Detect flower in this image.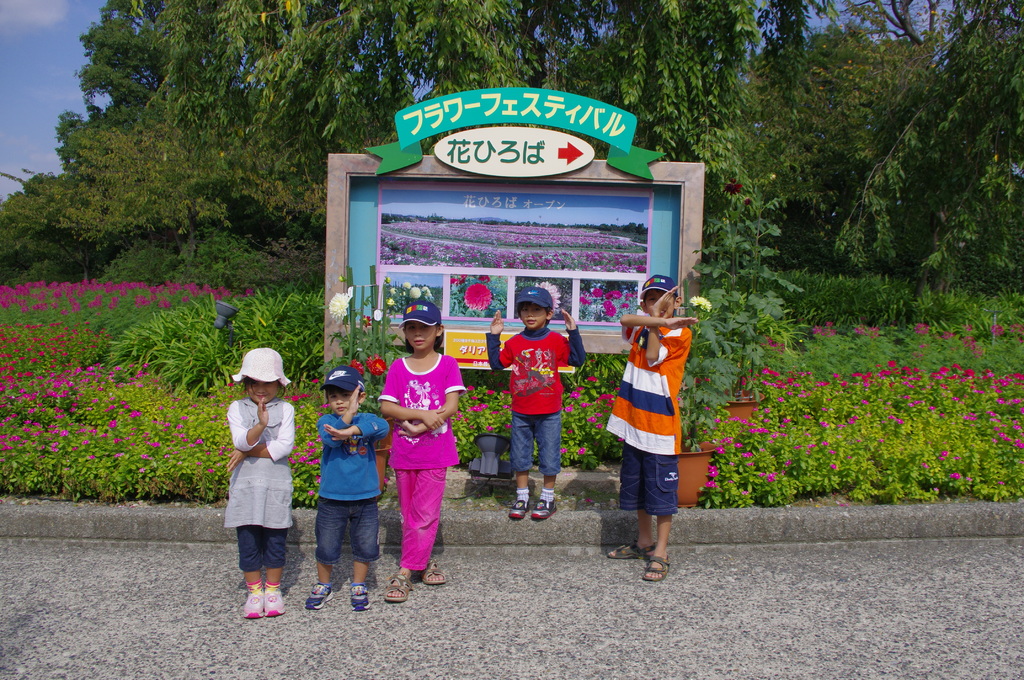
Detection: left=136, top=466, right=148, bottom=474.
